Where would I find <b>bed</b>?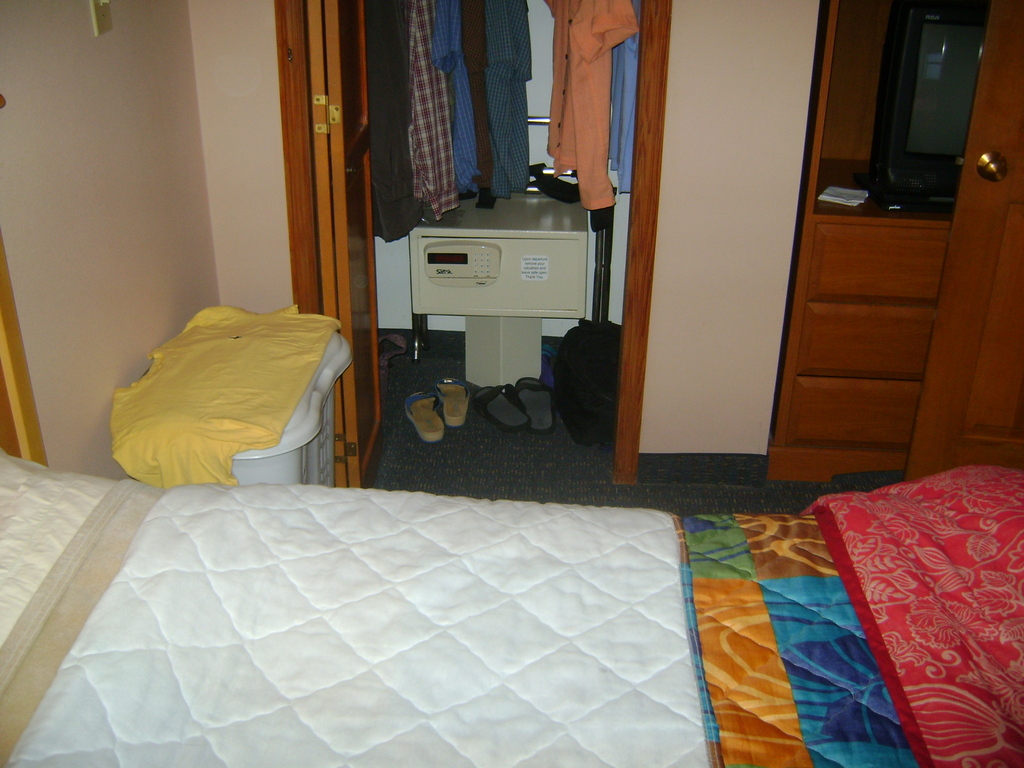
At left=0, top=440, right=1023, bottom=767.
